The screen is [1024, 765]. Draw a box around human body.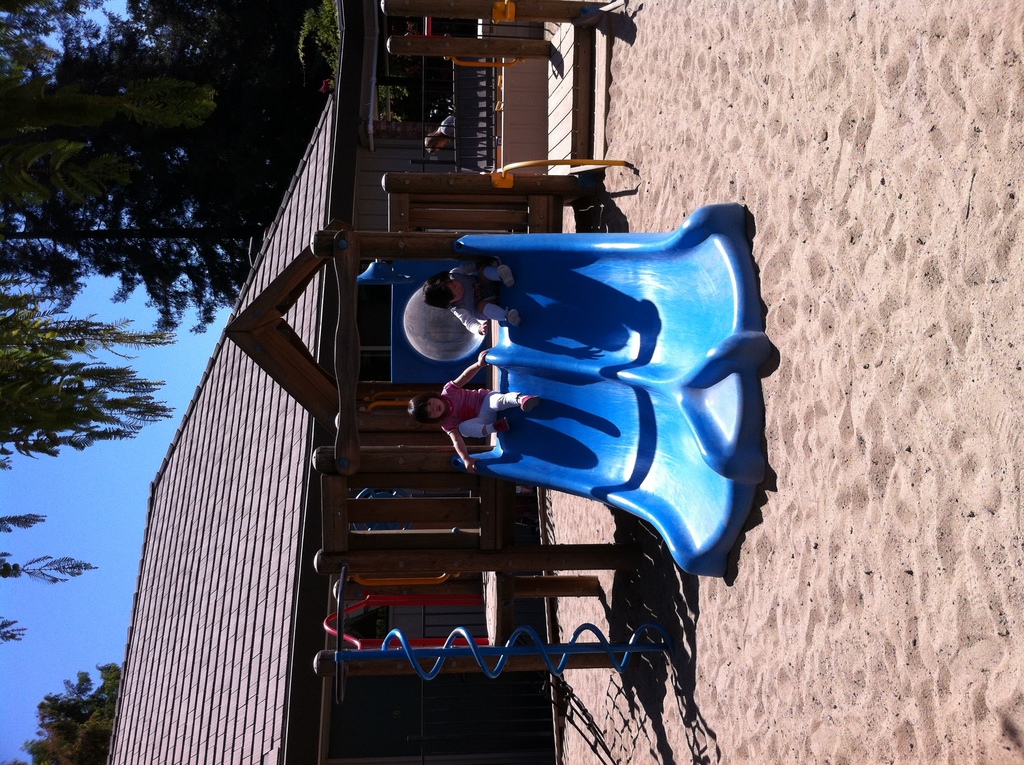
x1=406, y1=344, x2=544, y2=475.
